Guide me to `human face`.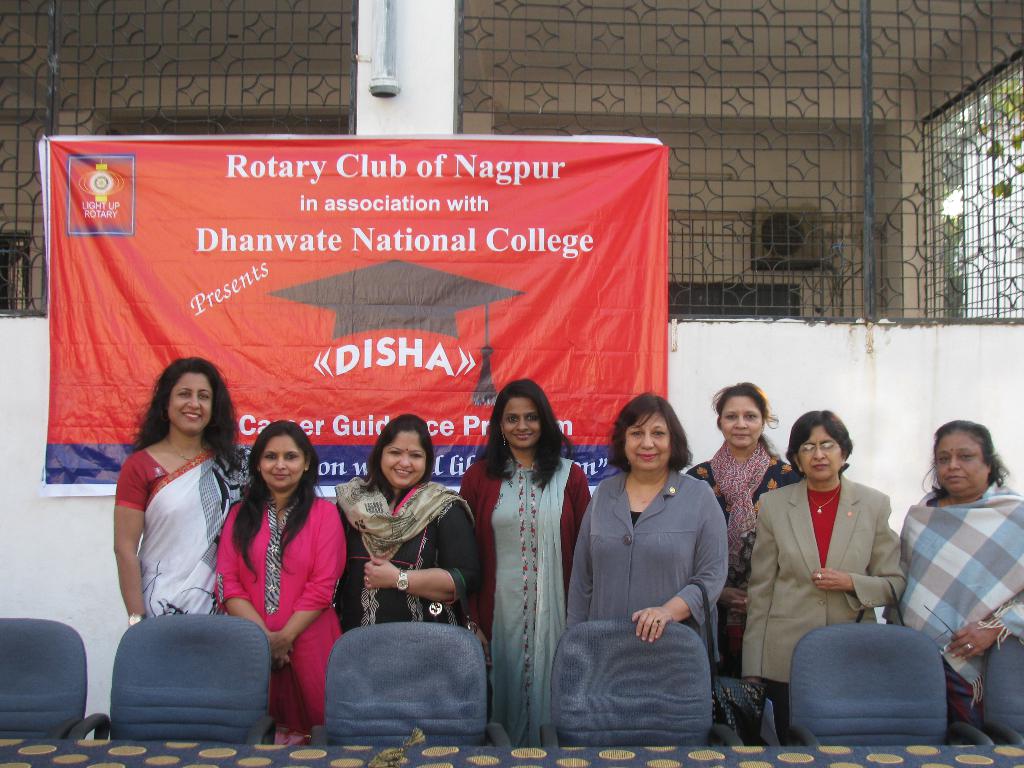
Guidance: 260:433:303:488.
